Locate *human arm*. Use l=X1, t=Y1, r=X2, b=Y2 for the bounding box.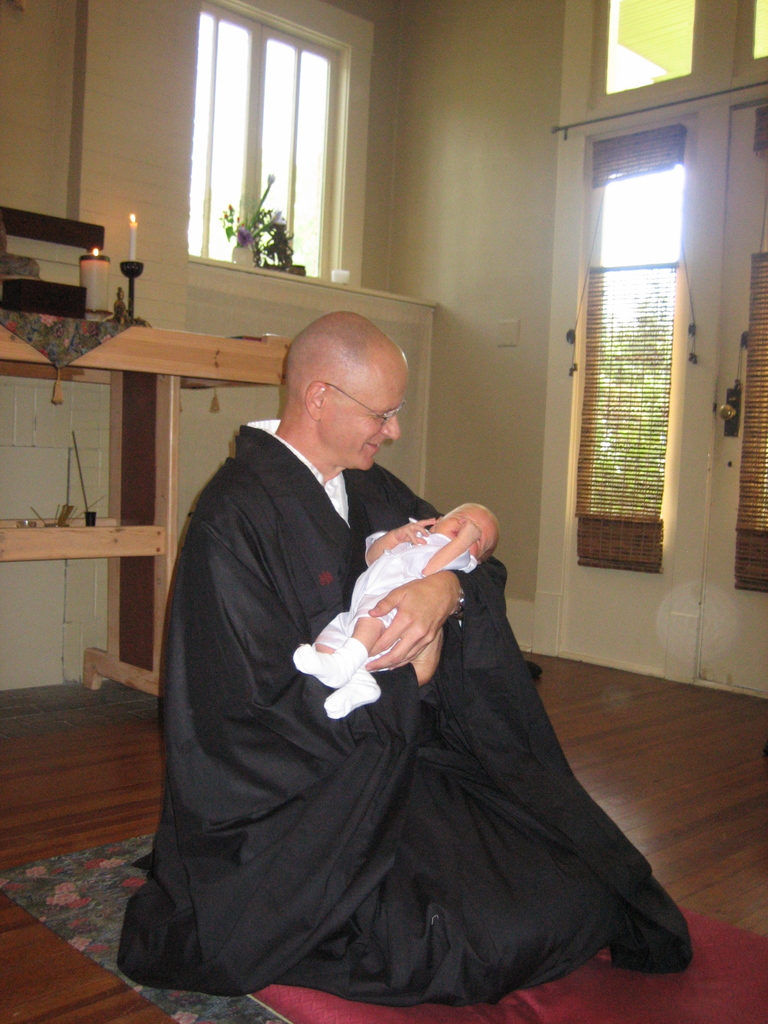
l=356, t=470, r=512, b=676.
